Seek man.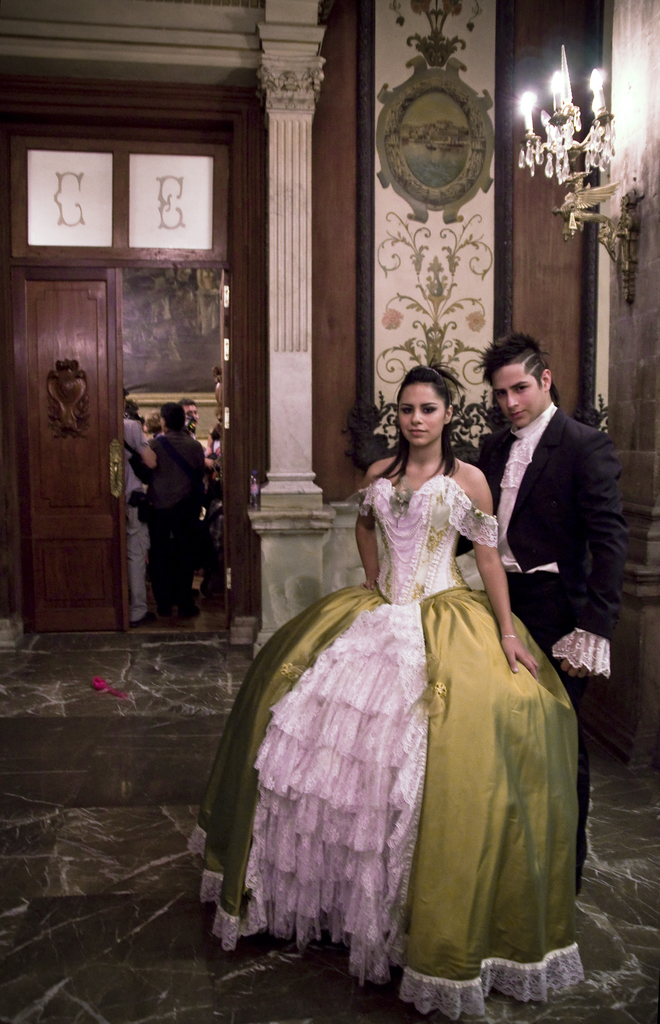
(453,331,625,902).
